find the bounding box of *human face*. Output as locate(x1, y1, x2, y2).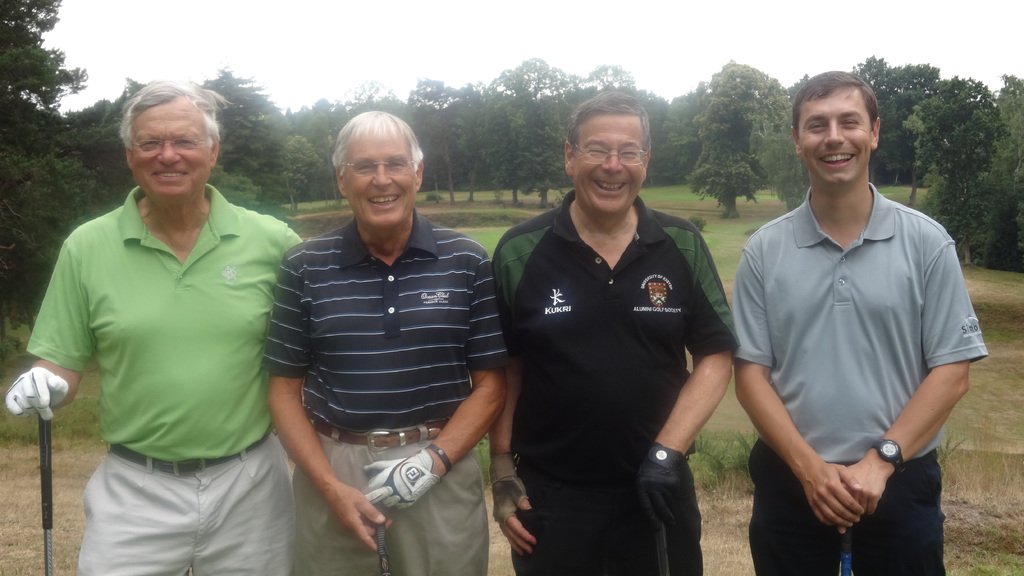
locate(337, 122, 413, 224).
